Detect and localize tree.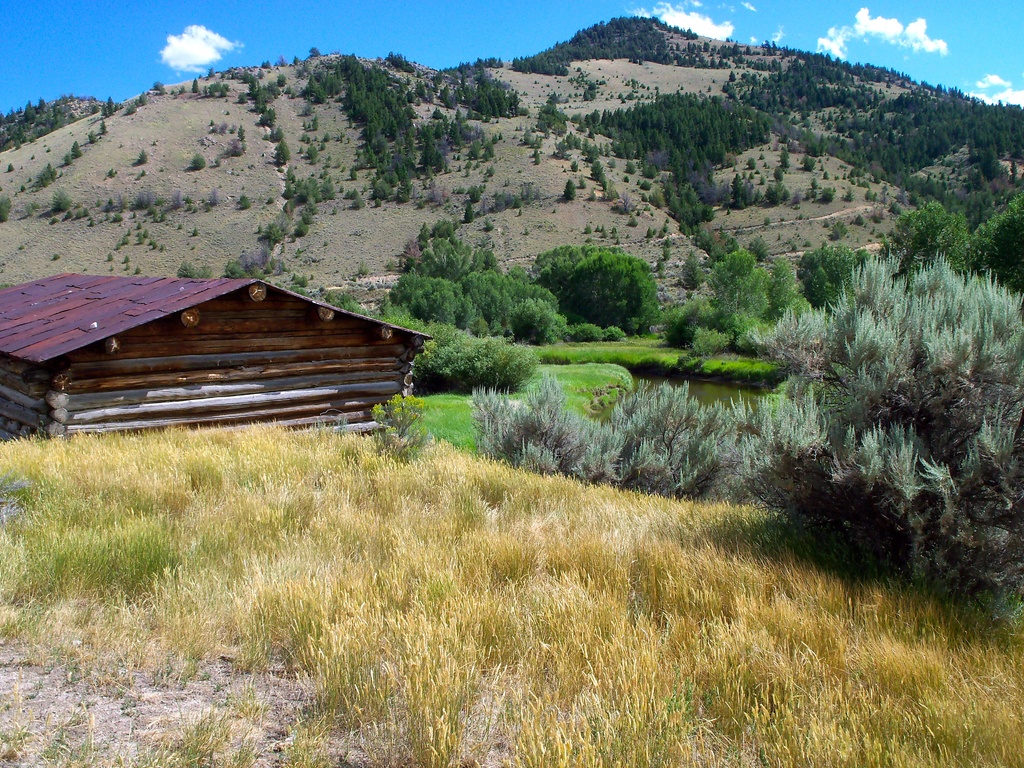
Localized at 117:102:125:108.
